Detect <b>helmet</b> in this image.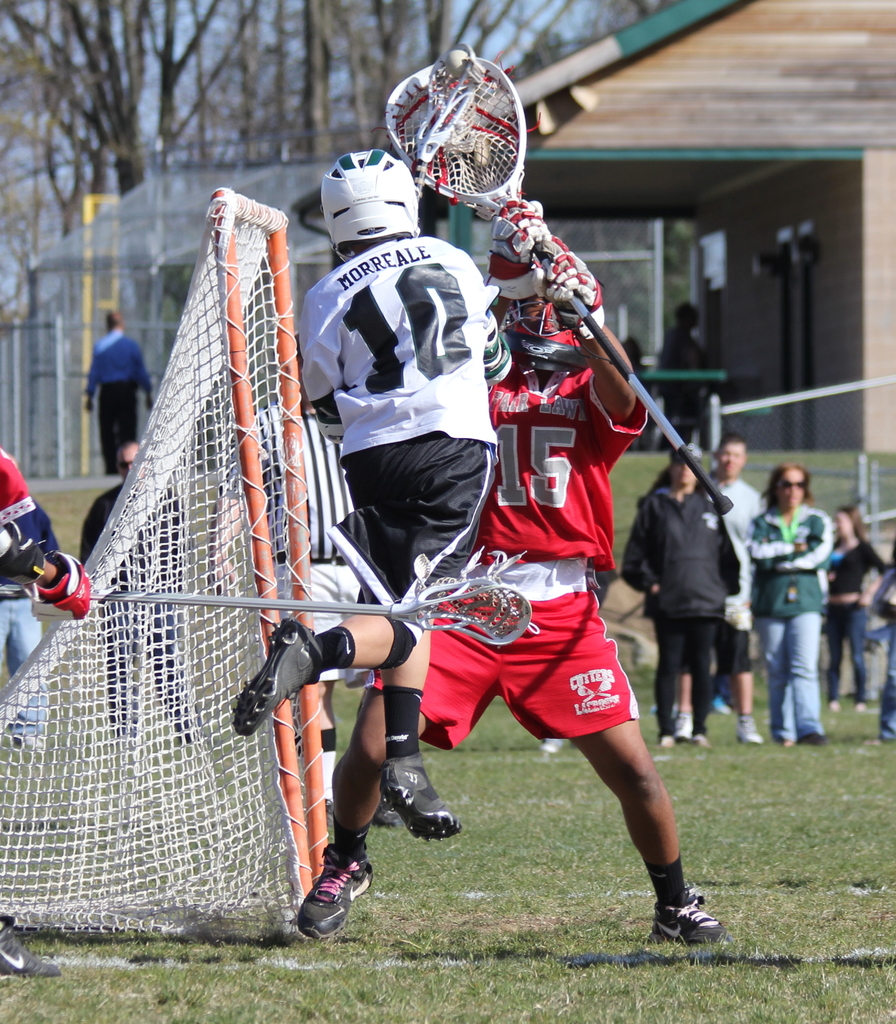
Detection: (left=506, top=266, right=617, bottom=385).
